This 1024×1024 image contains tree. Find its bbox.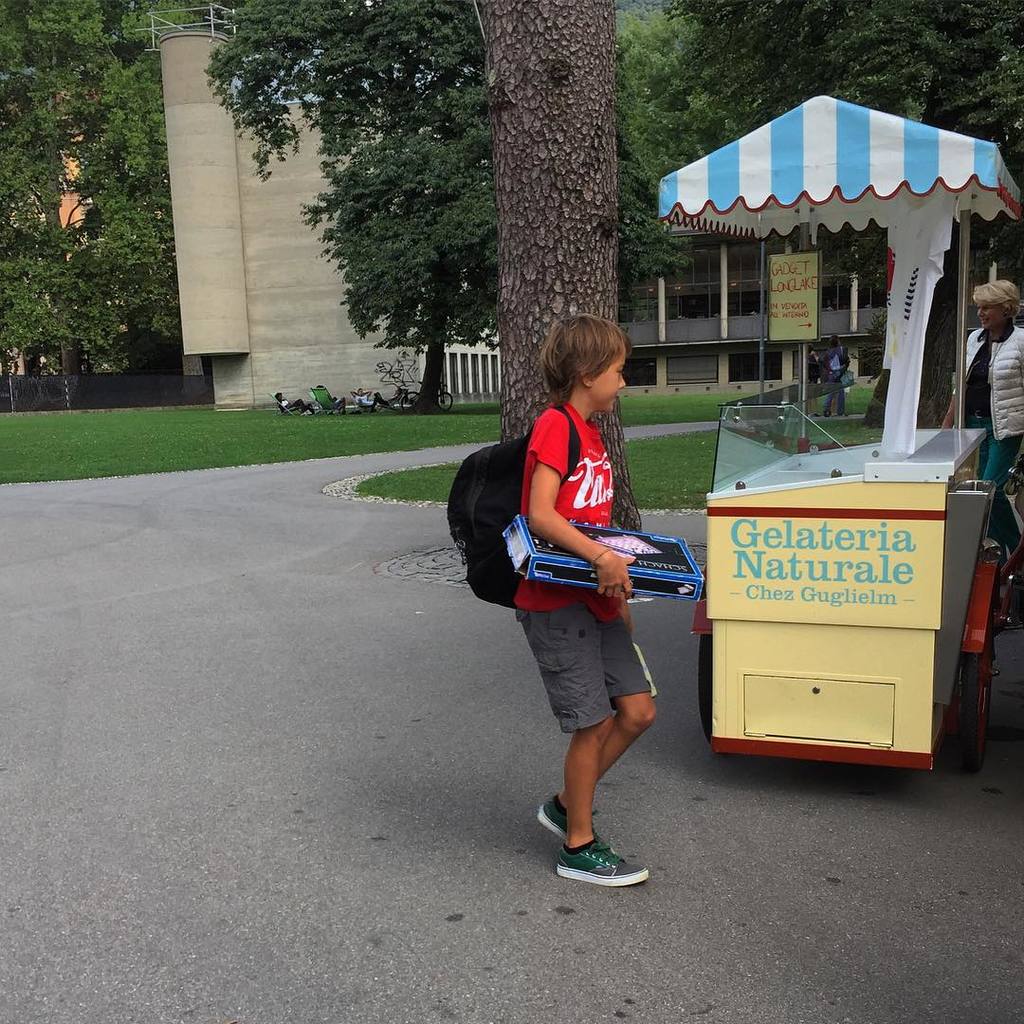
box=[0, 6, 213, 373].
